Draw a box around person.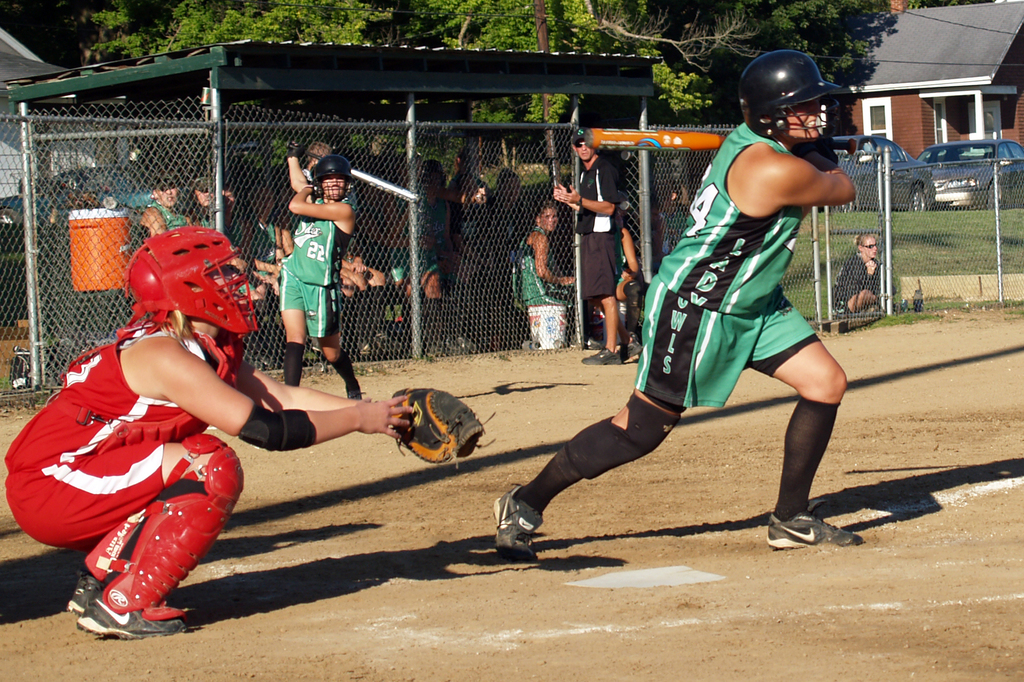
select_region(190, 177, 238, 231).
